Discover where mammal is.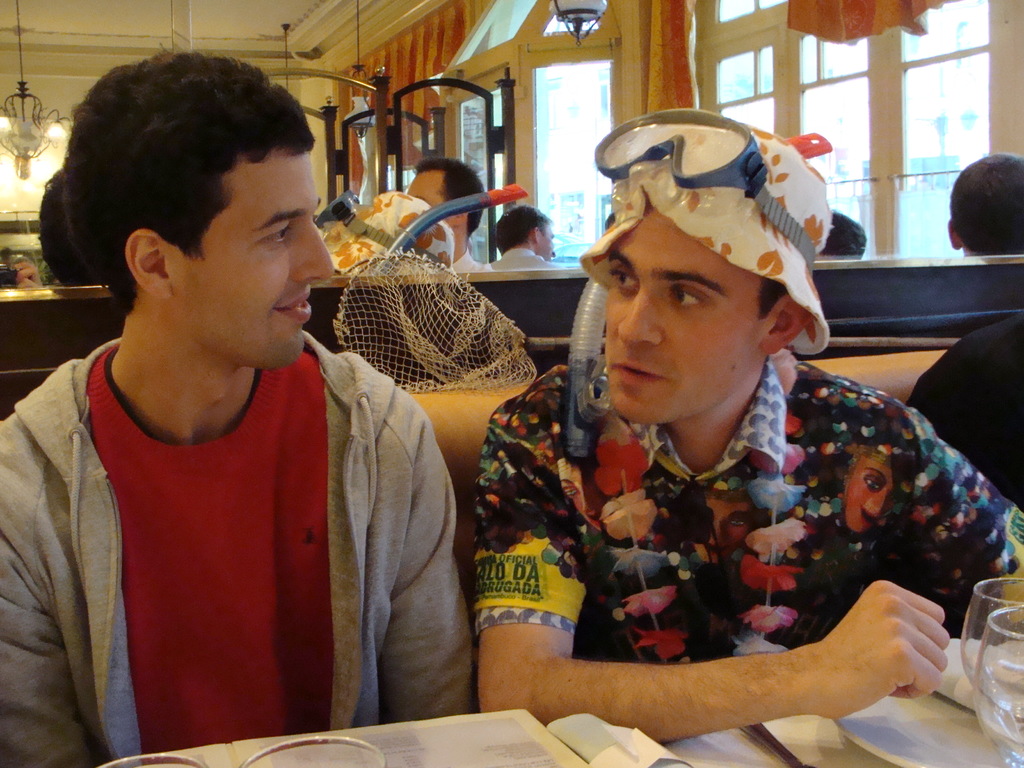
Discovered at 3,54,474,767.
